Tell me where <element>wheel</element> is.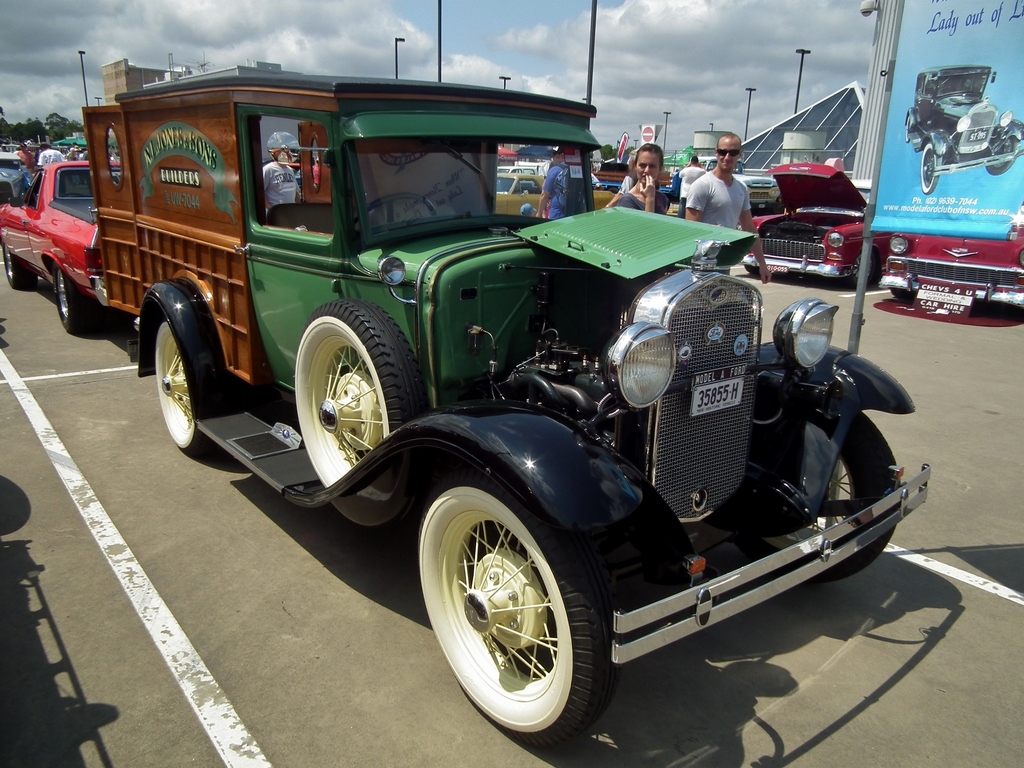
<element>wheel</element> is at detection(904, 112, 910, 144).
